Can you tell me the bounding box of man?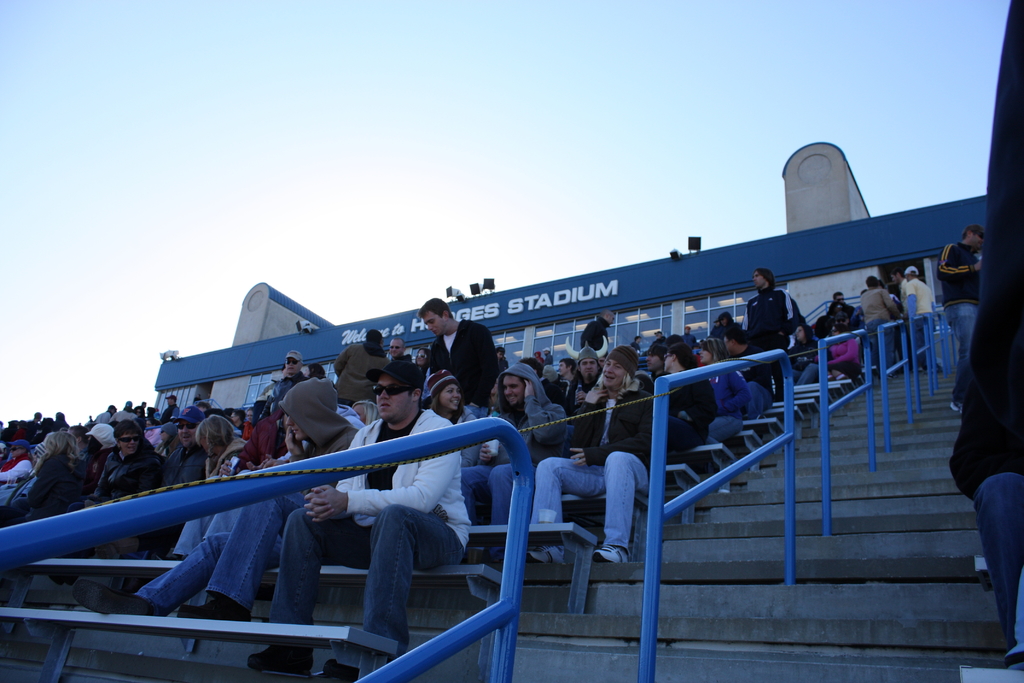
{"x1": 560, "y1": 346, "x2": 604, "y2": 409}.
